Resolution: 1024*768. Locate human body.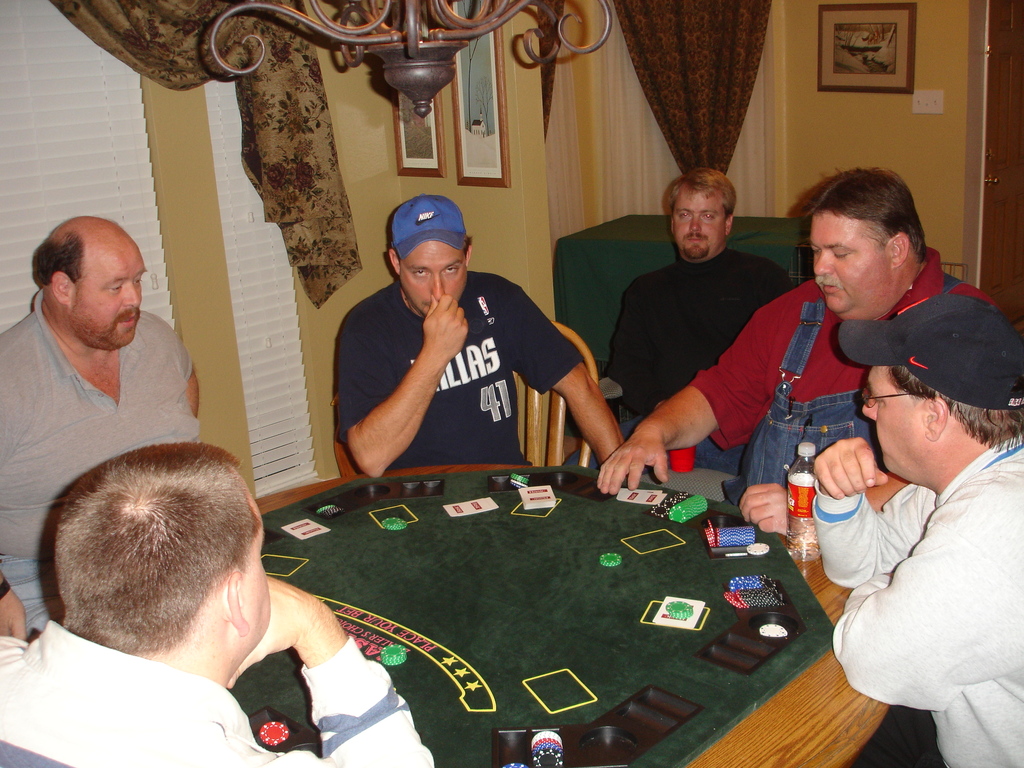
crop(568, 171, 796, 477).
